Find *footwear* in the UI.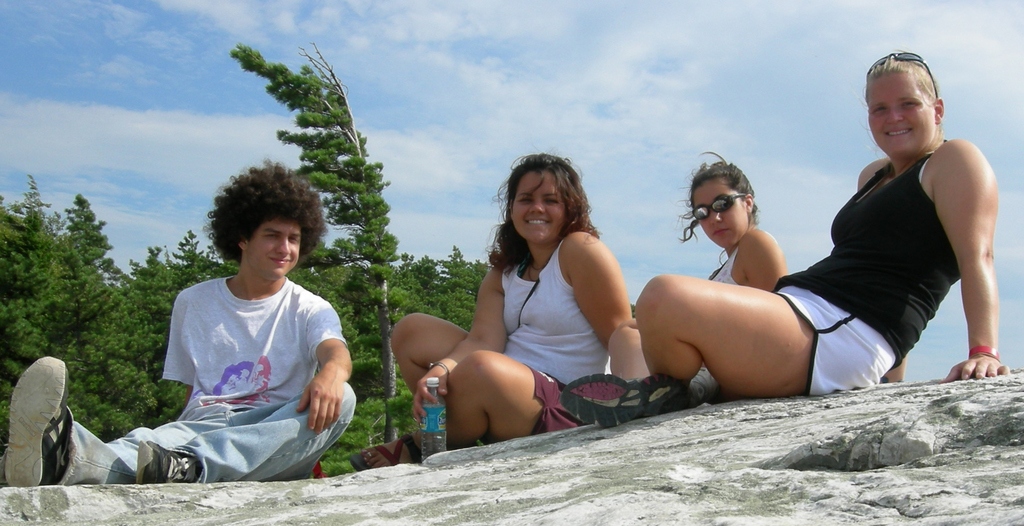
UI element at bbox=[132, 432, 206, 486].
